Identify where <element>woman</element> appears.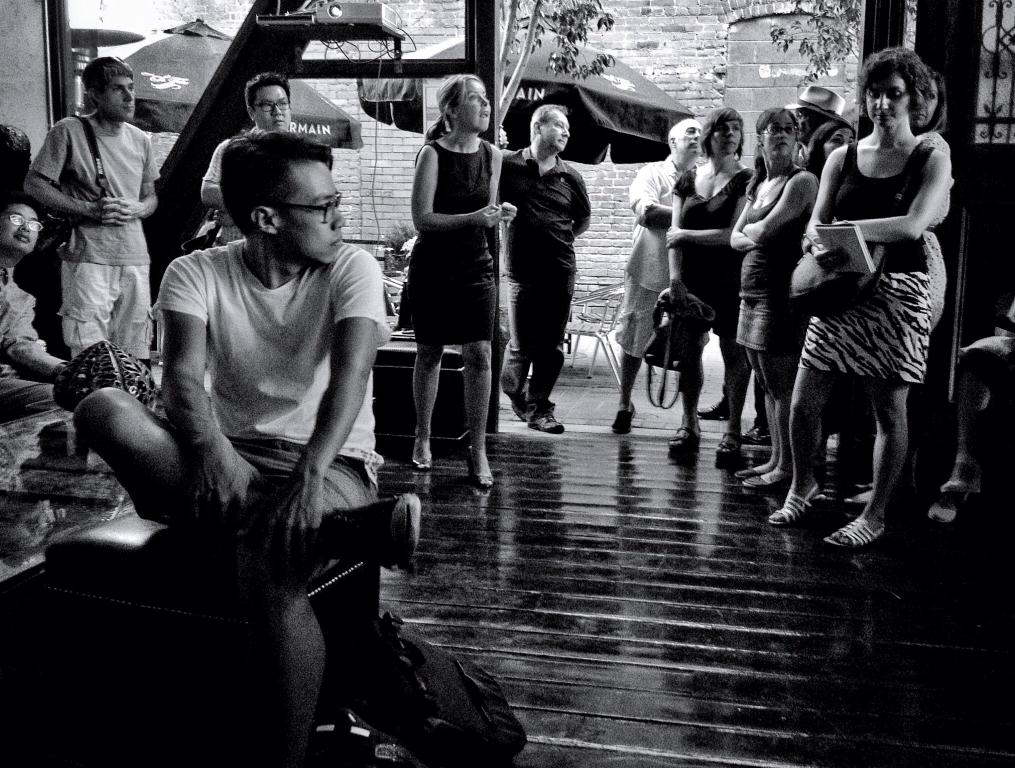
Appears at 848/63/962/515.
